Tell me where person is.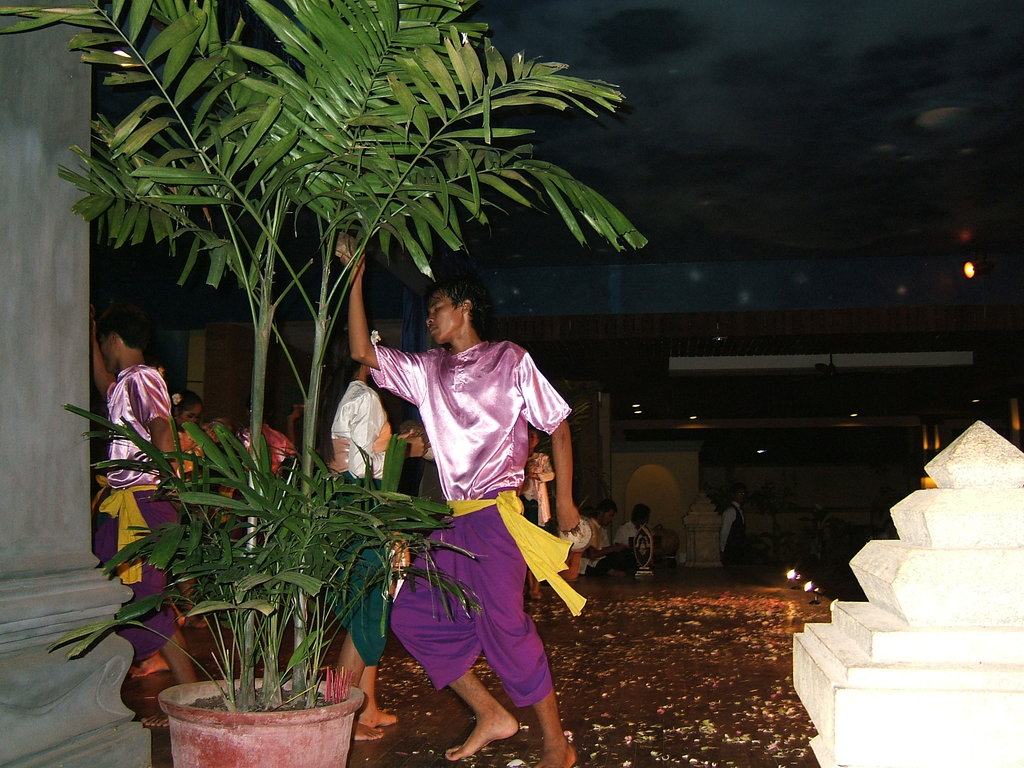
person is at [90, 307, 201, 729].
